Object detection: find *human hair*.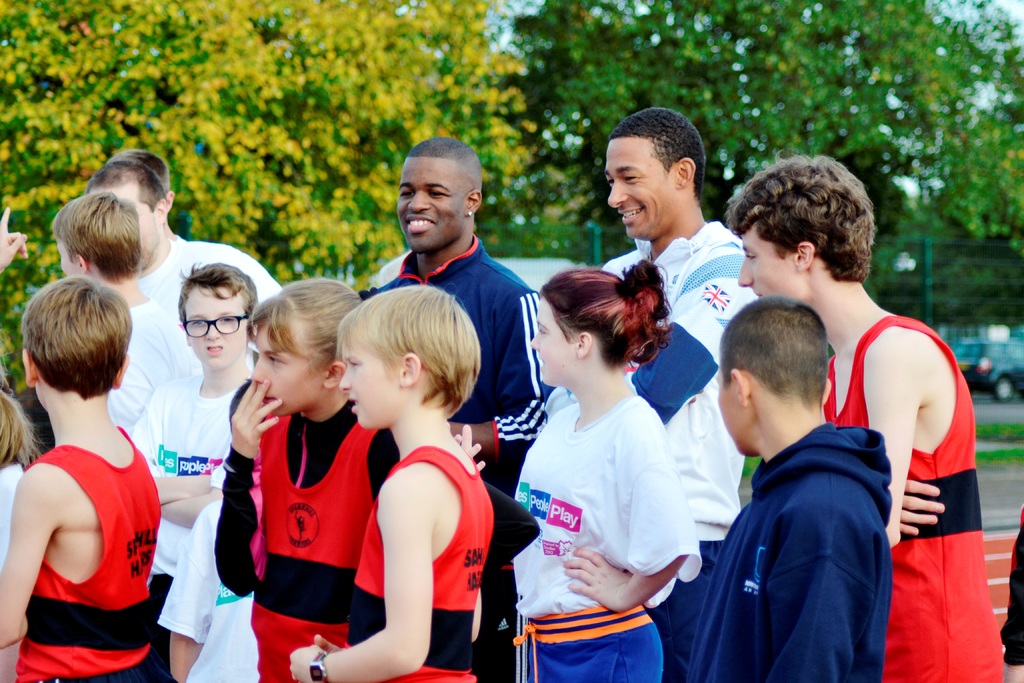
[721, 295, 829, 413].
